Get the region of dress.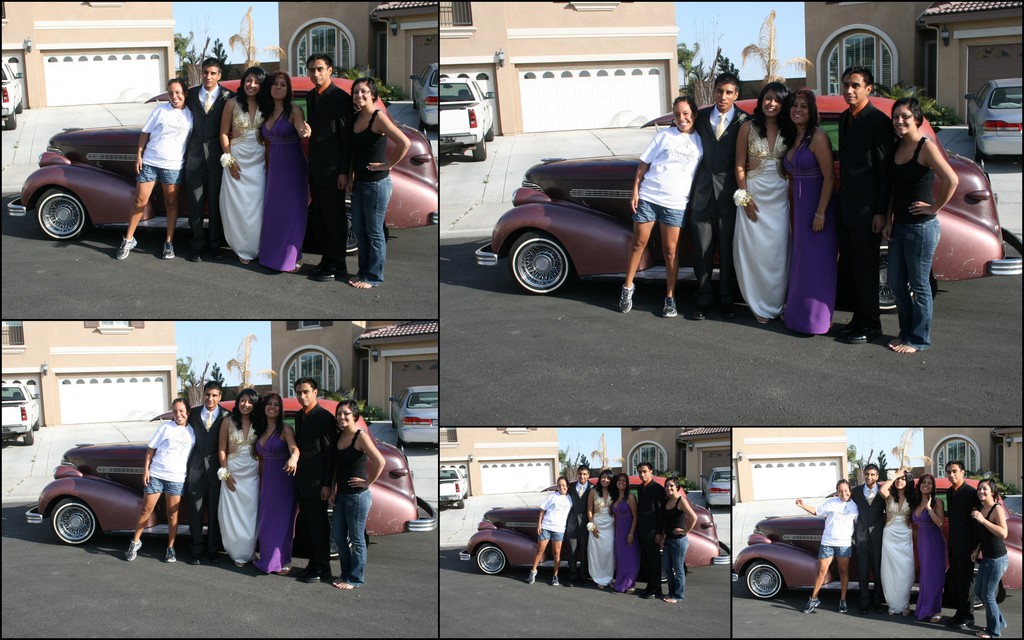
bbox=(787, 123, 836, 332).
